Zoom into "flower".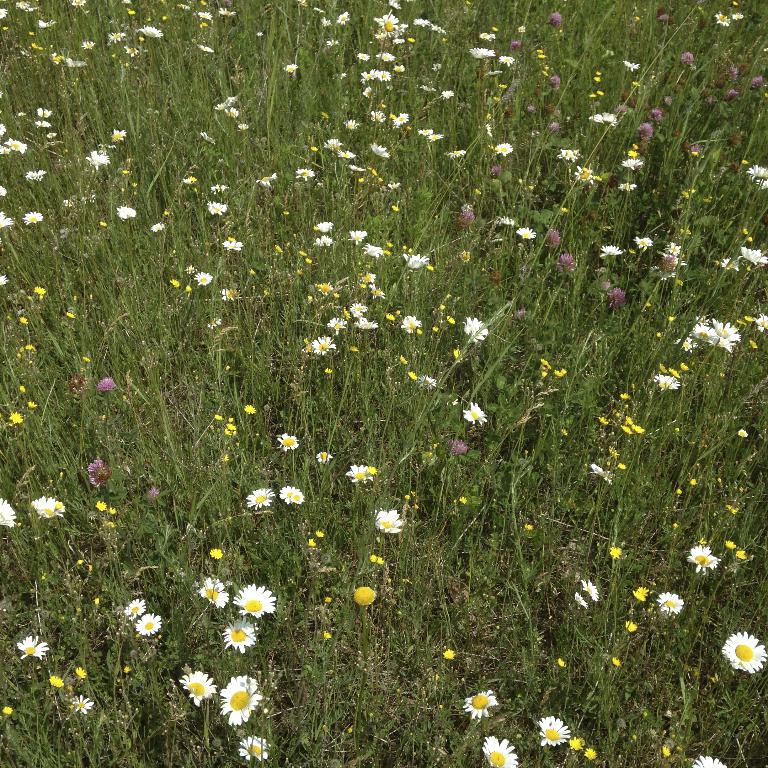
Zoom target: [15, 0, 30, 11].
